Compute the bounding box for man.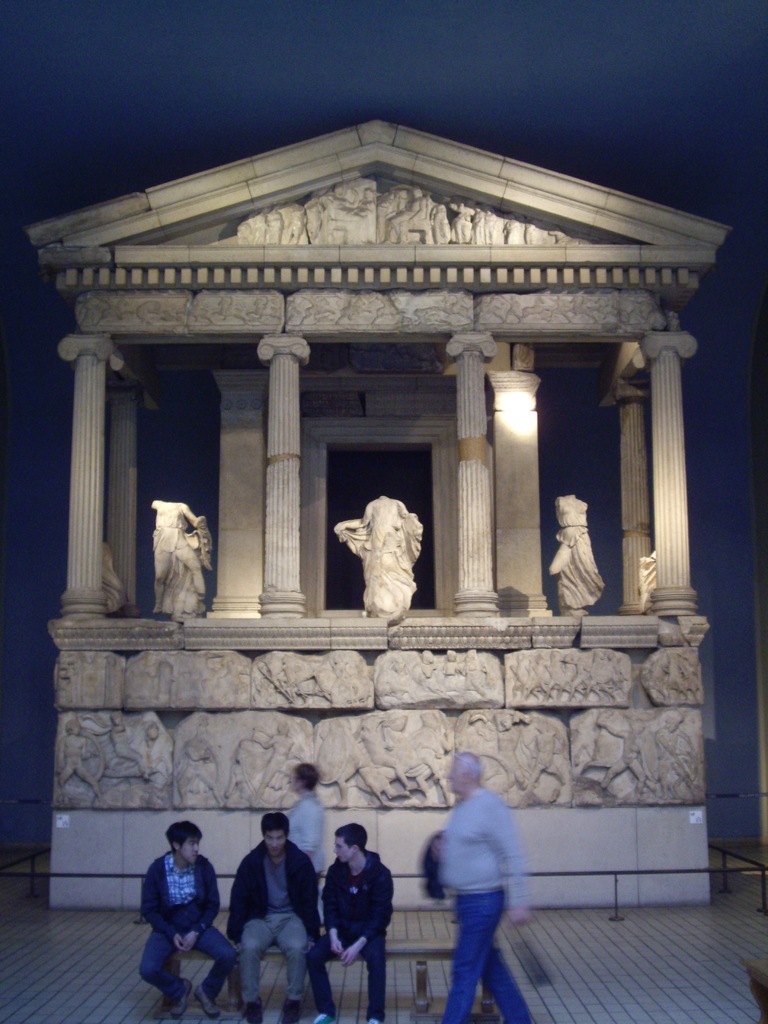
region(439, 753, 536, 1023).
